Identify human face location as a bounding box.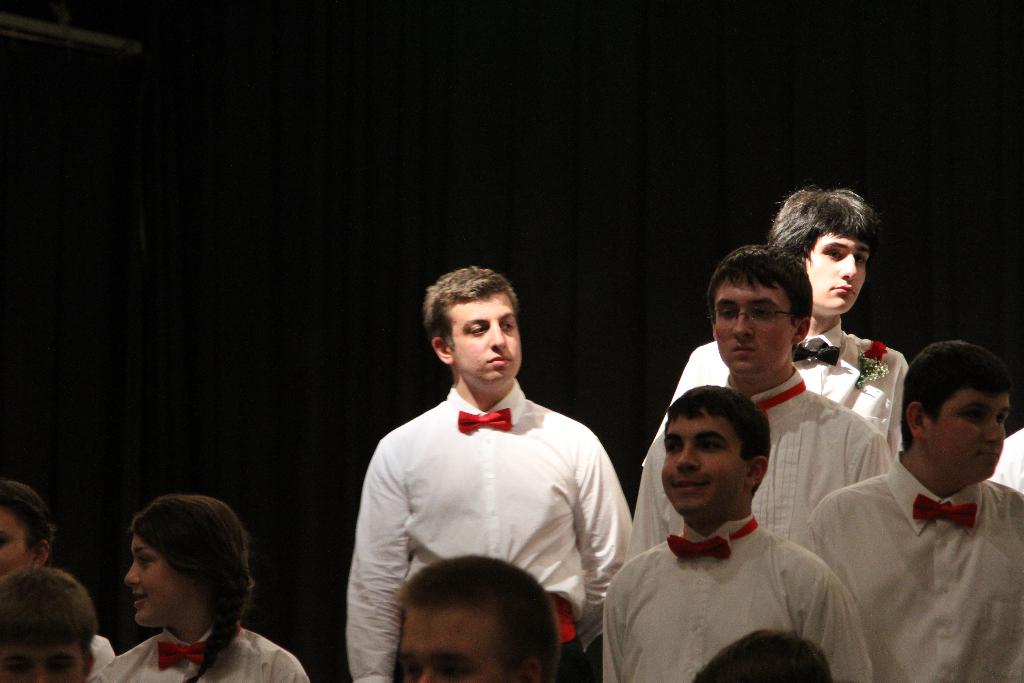
bbox=[716, 276, 794, 374].
